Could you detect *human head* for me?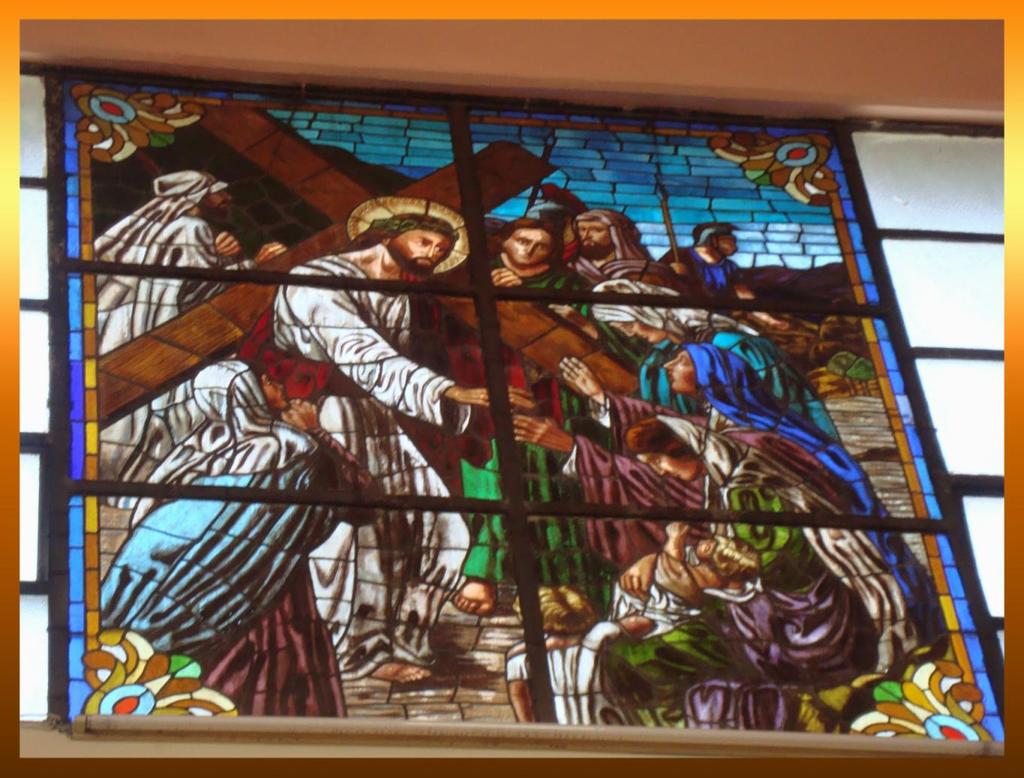
Detection result: bbox=[156, 166, 235, 231].
